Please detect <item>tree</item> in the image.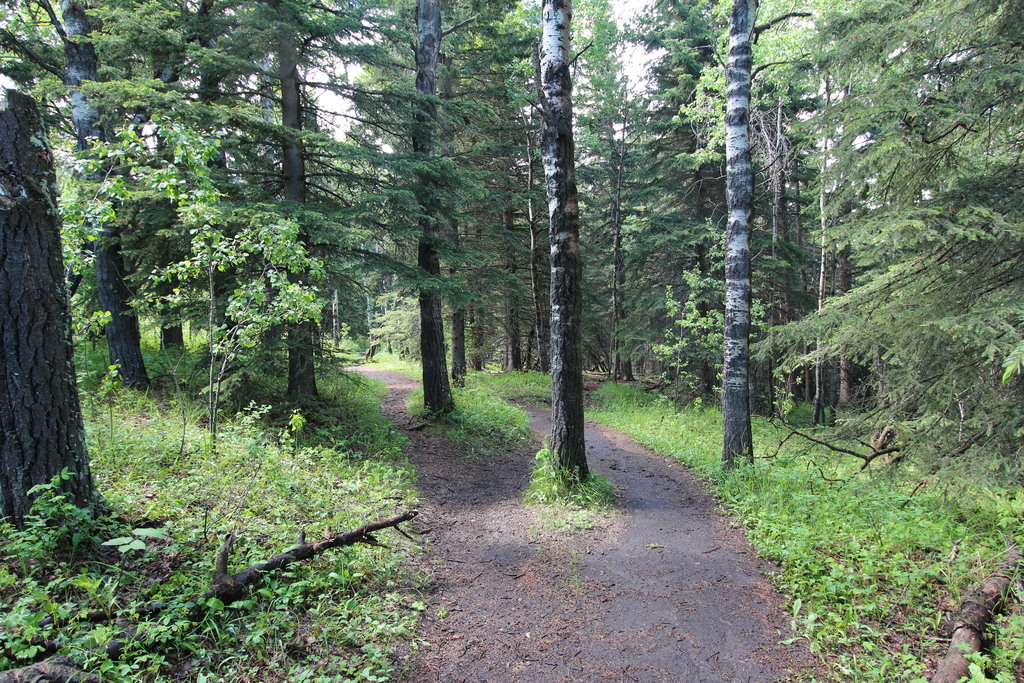
bbox=[0, 0, 211, 388].
